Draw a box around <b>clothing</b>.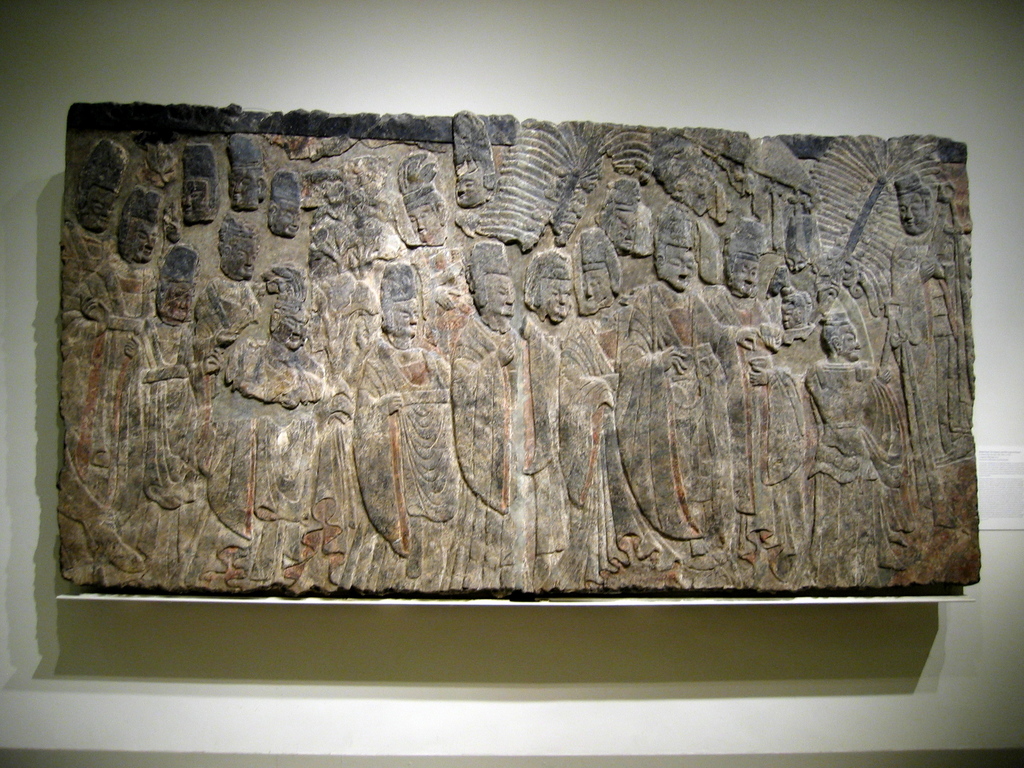
<box>806,353,909,590</box>.
